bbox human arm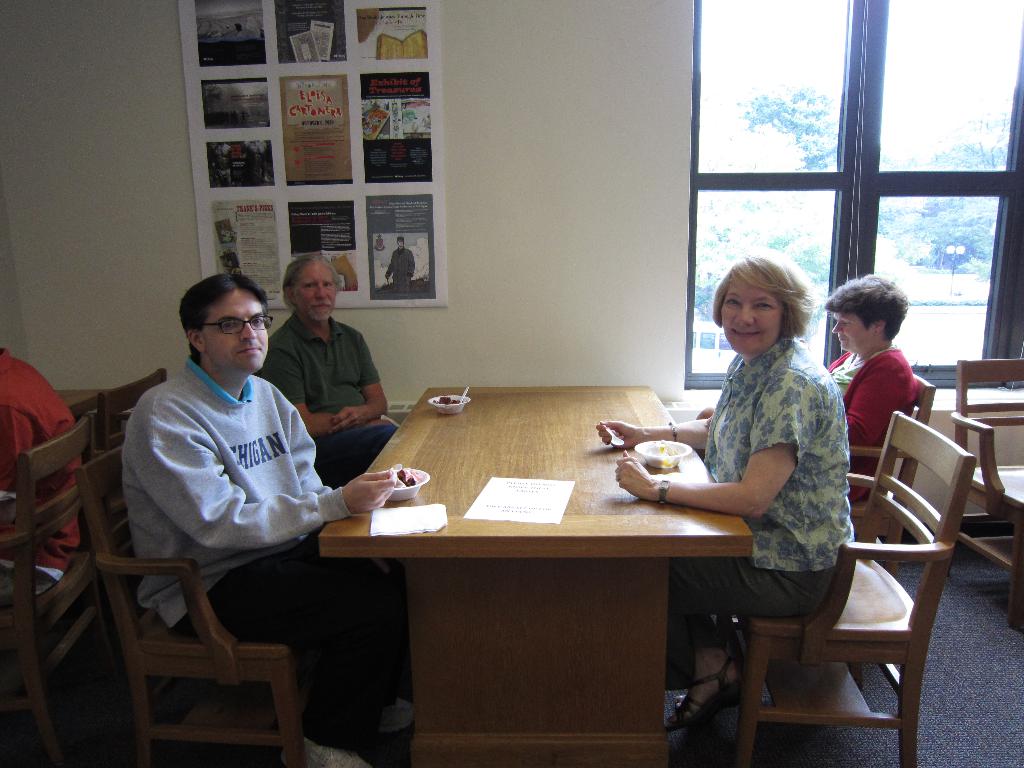
{"left": 283, "top": 396, "right": 331, "bottom": 495}
